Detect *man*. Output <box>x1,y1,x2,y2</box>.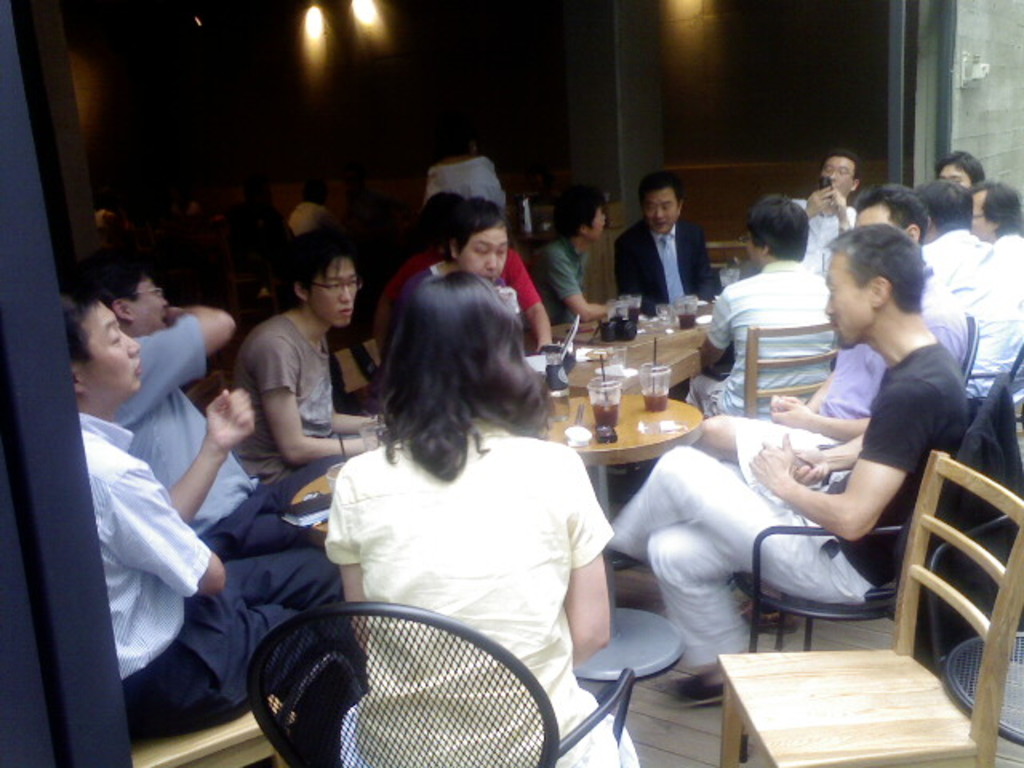
<box>968,176,1022,323</box>.
